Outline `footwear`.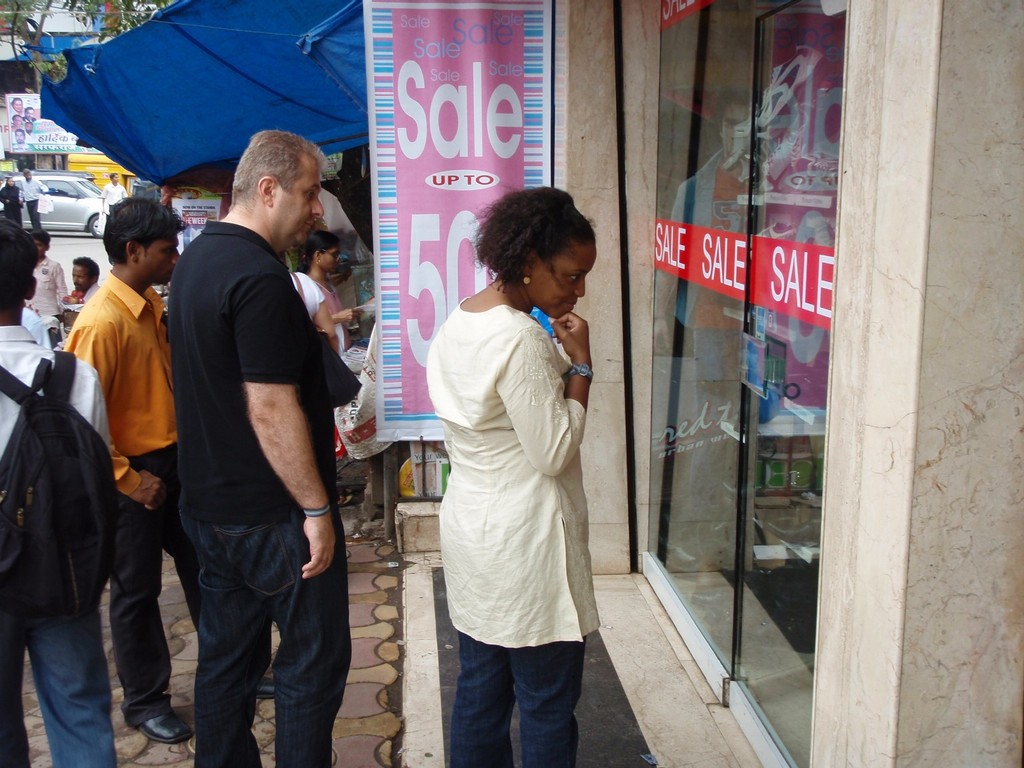
Outline: region(255, 677, 277, 700).
